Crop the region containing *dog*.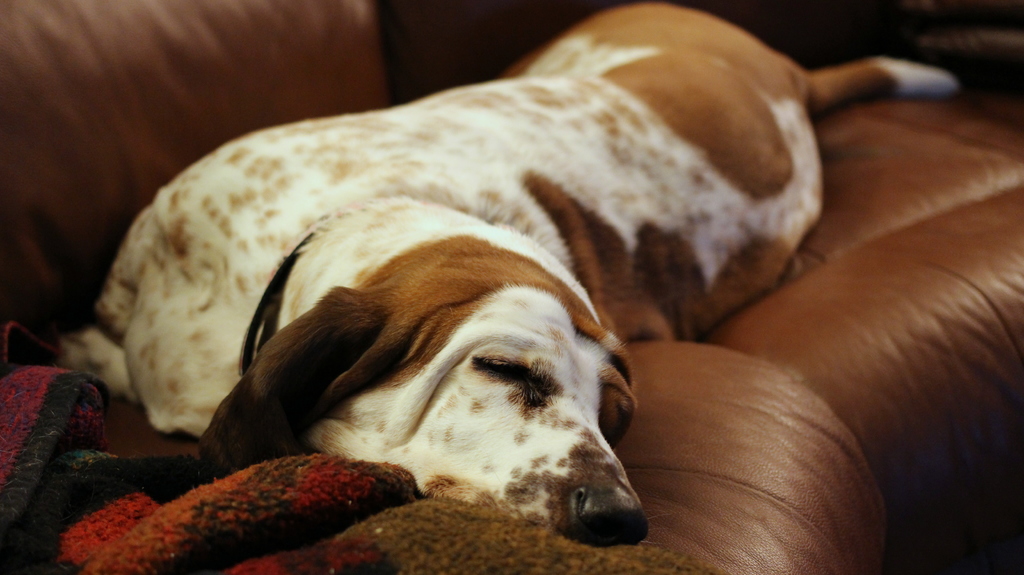
Crop region: region(41, 1, 964, 549).
